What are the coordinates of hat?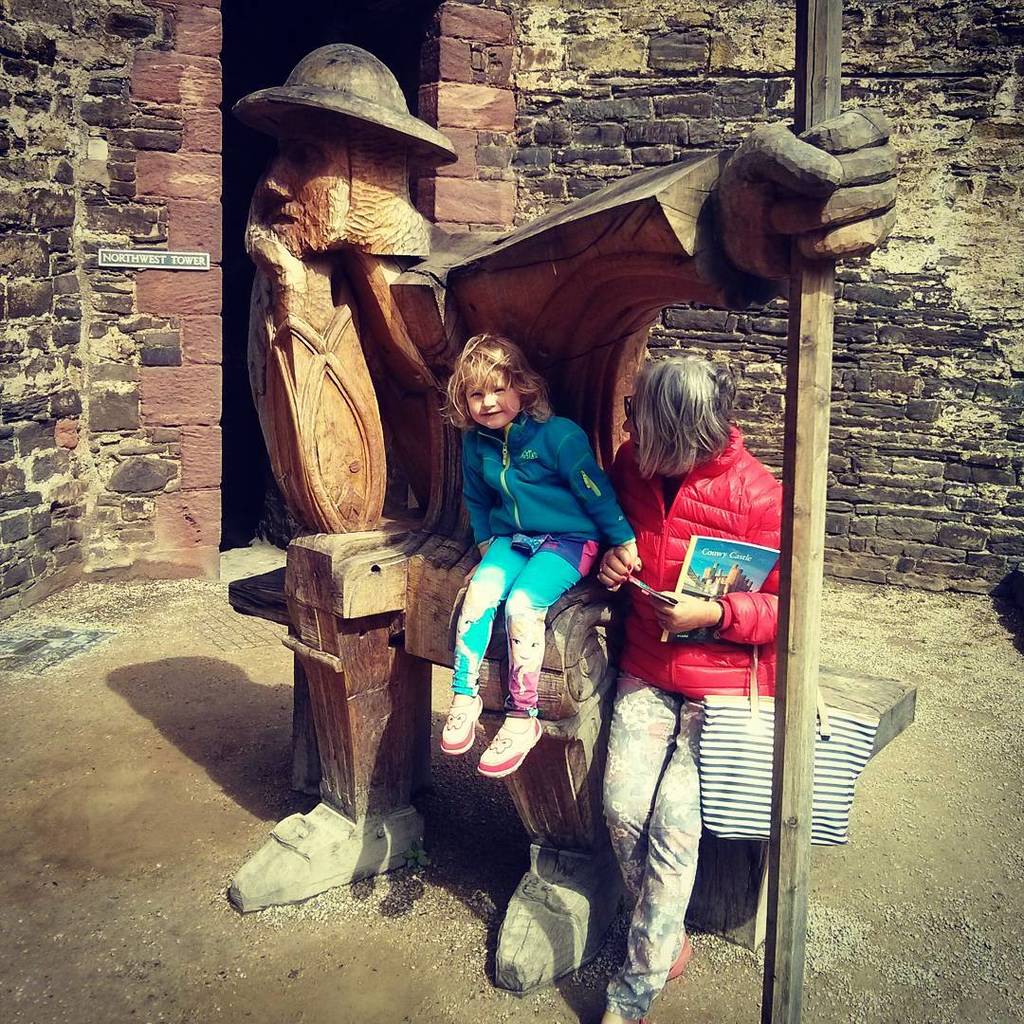
227/43/457/177.
